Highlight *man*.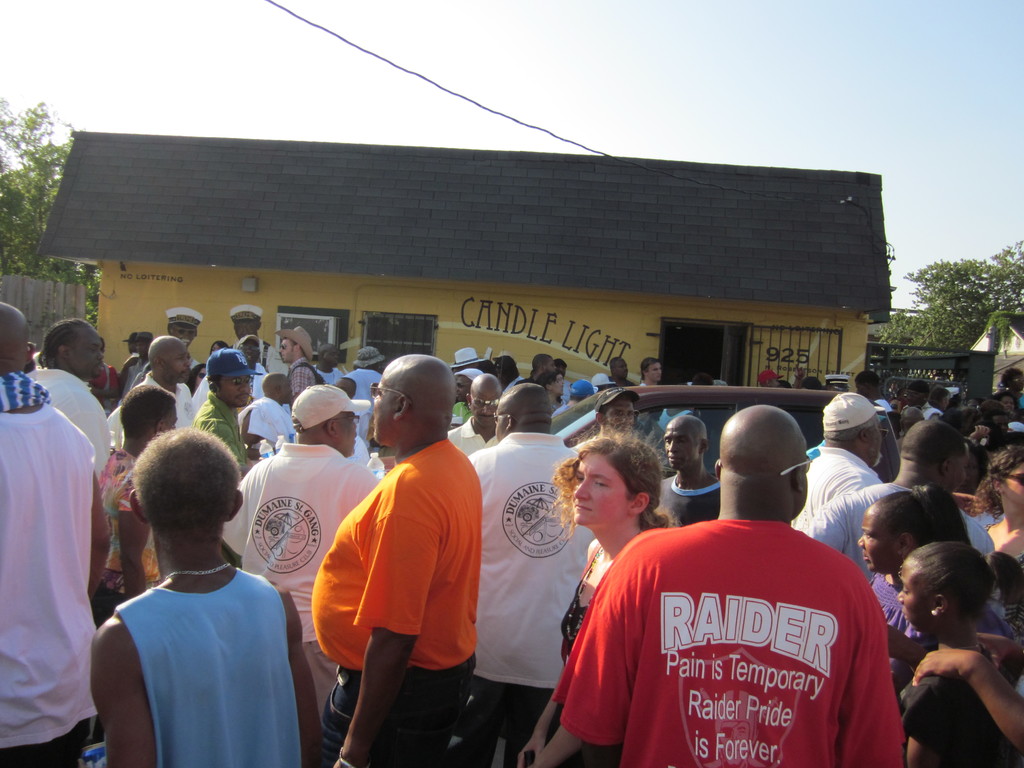
Highlighted region: crop(447, 372, 500, 456).
